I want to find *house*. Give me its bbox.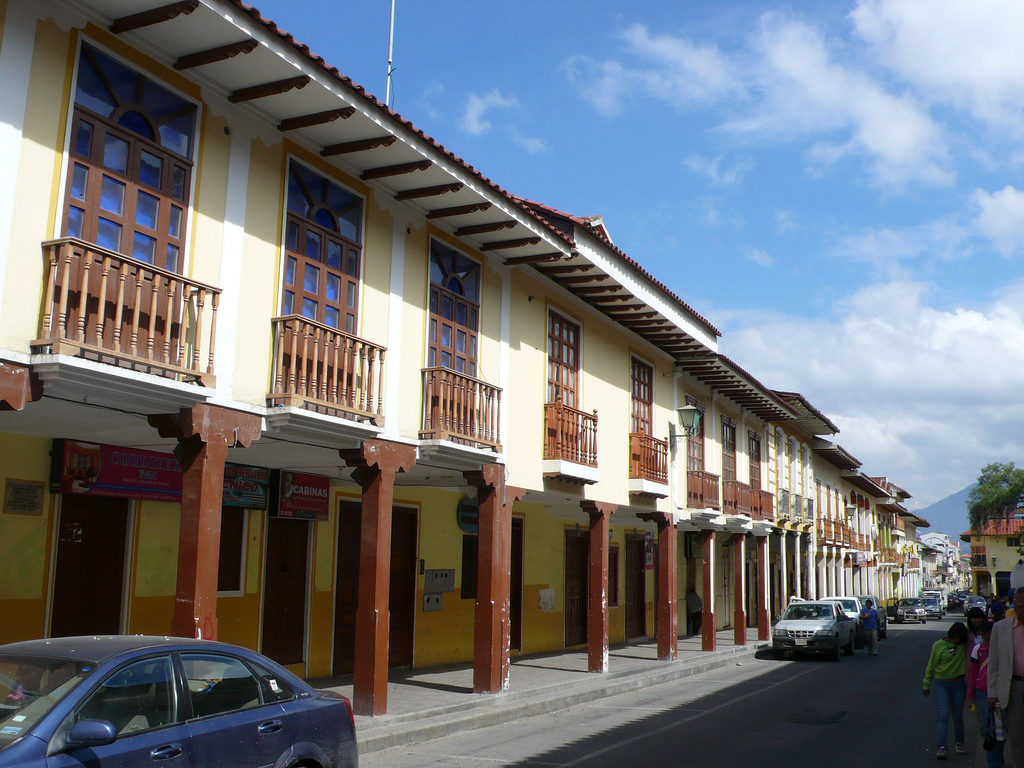
{"left": 770, "top": 391, "right": 836, "bottom": 601}.
